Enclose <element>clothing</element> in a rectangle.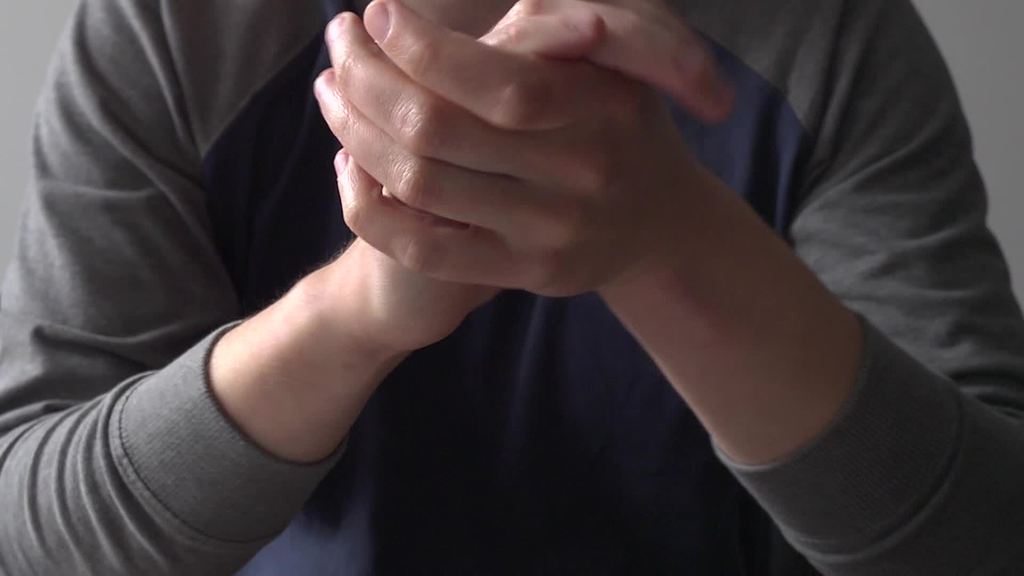
Rect(201, 0, 1000, 569).
